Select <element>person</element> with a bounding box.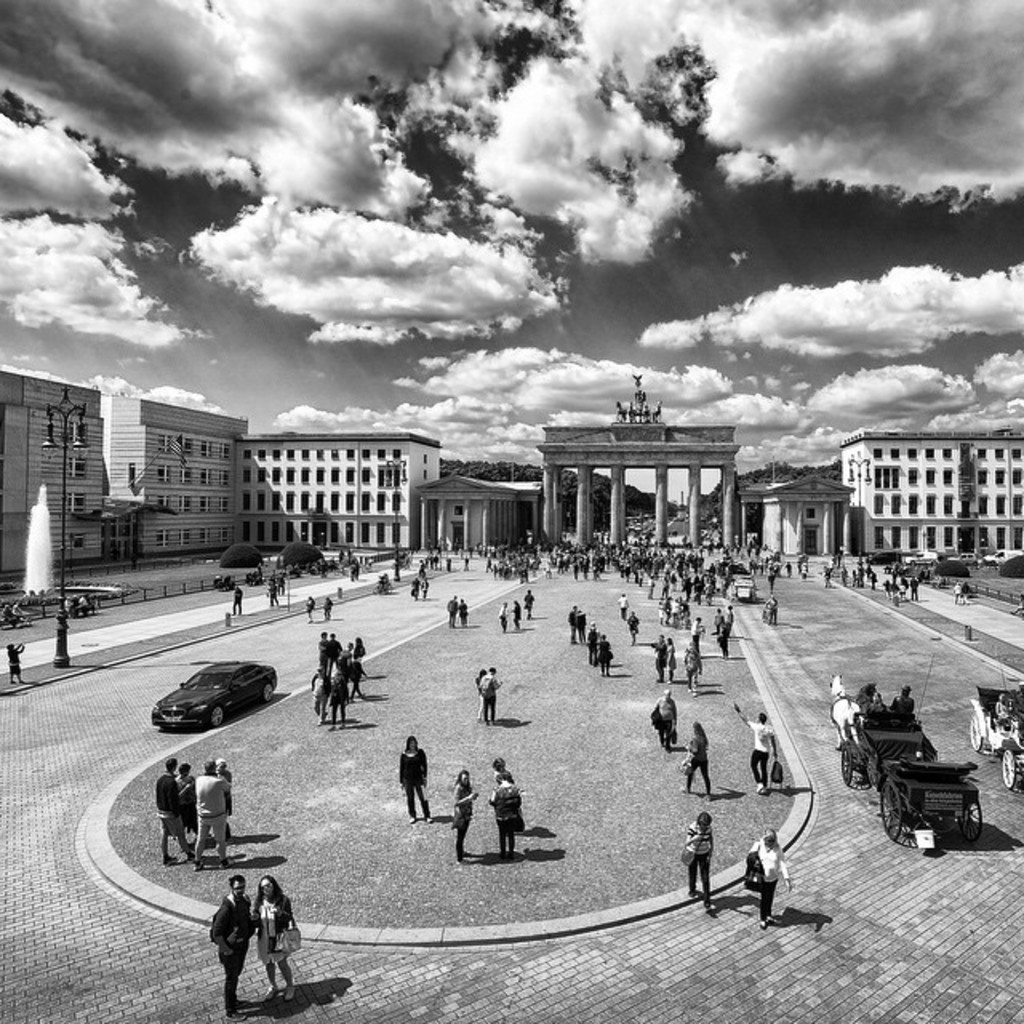
x1=5, y1=643, x2=24, y2=690.
